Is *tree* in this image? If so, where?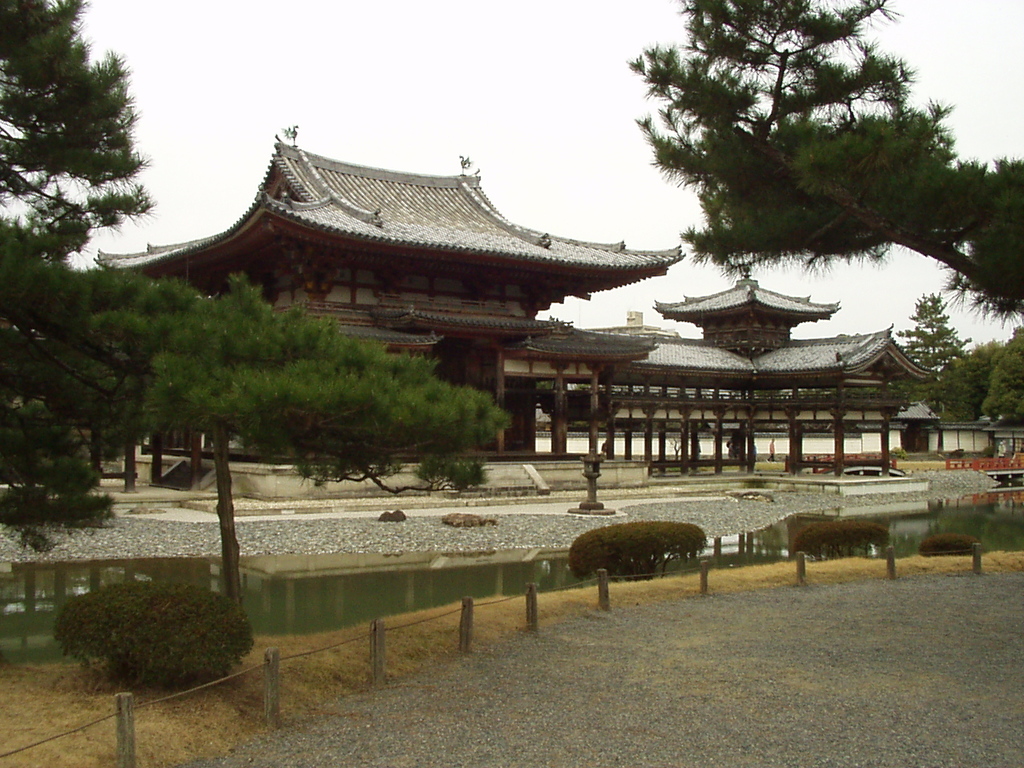
Yes, at BBox(897, 293, 966, 378).
